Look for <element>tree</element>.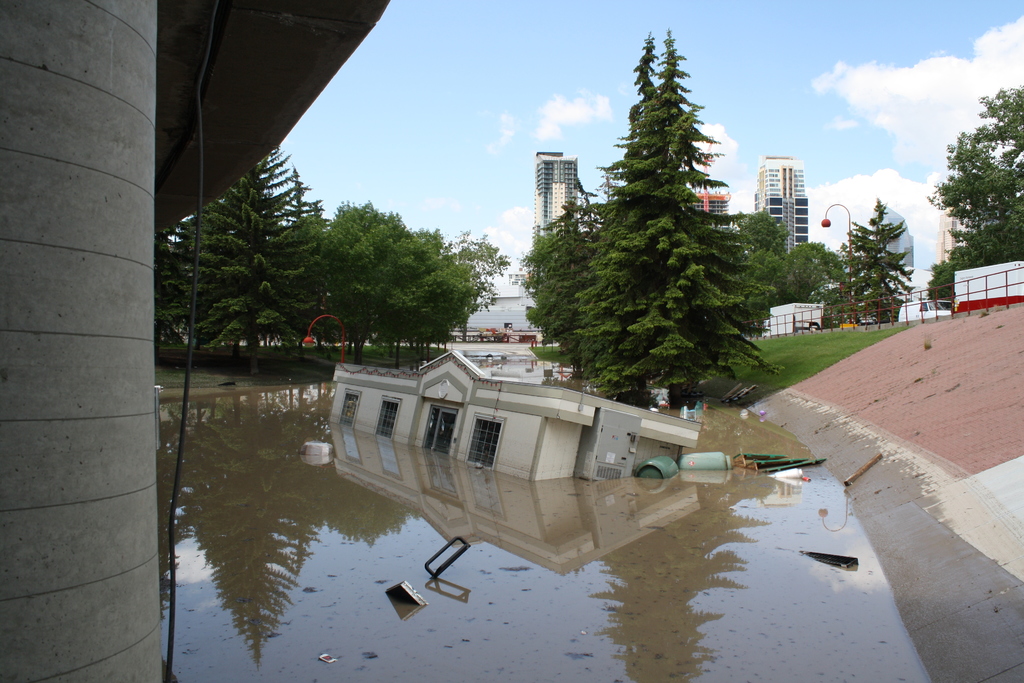
Found: <region>927, 85, 1023, 299</region>.
